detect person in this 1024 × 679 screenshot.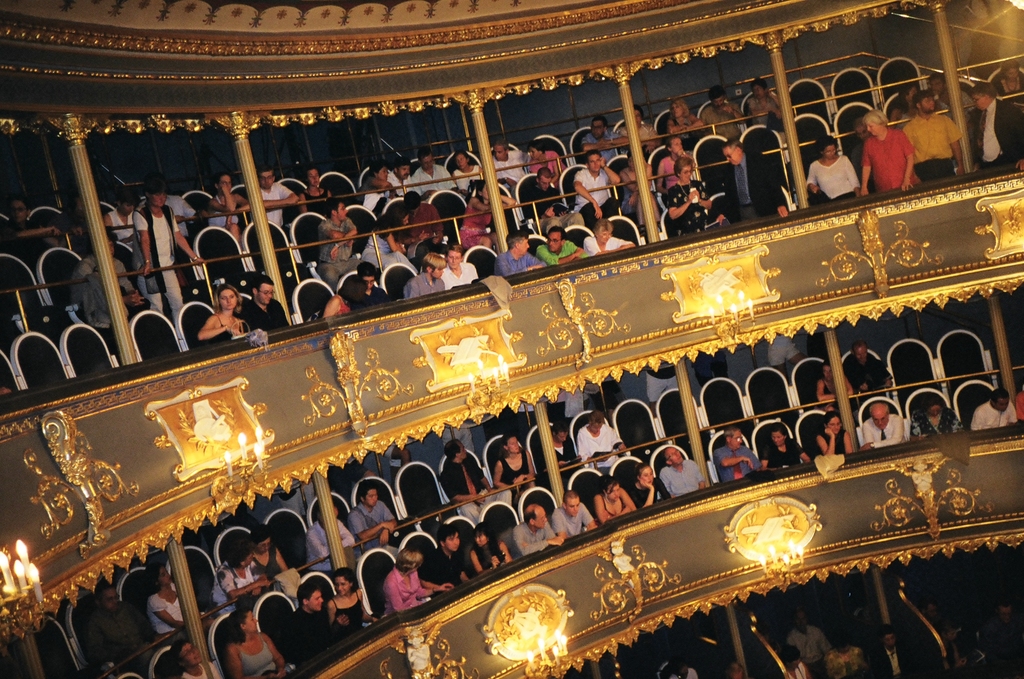
Detection: BBox(298, 168, 330, 214).
